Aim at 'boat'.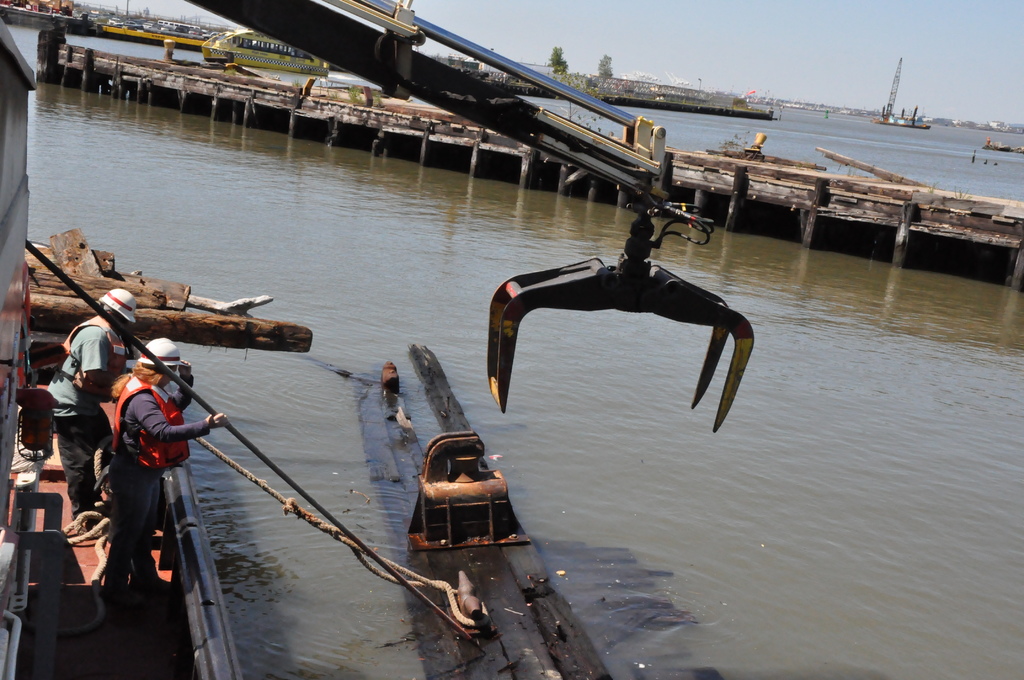
Aimed at 198,24,330,83.
